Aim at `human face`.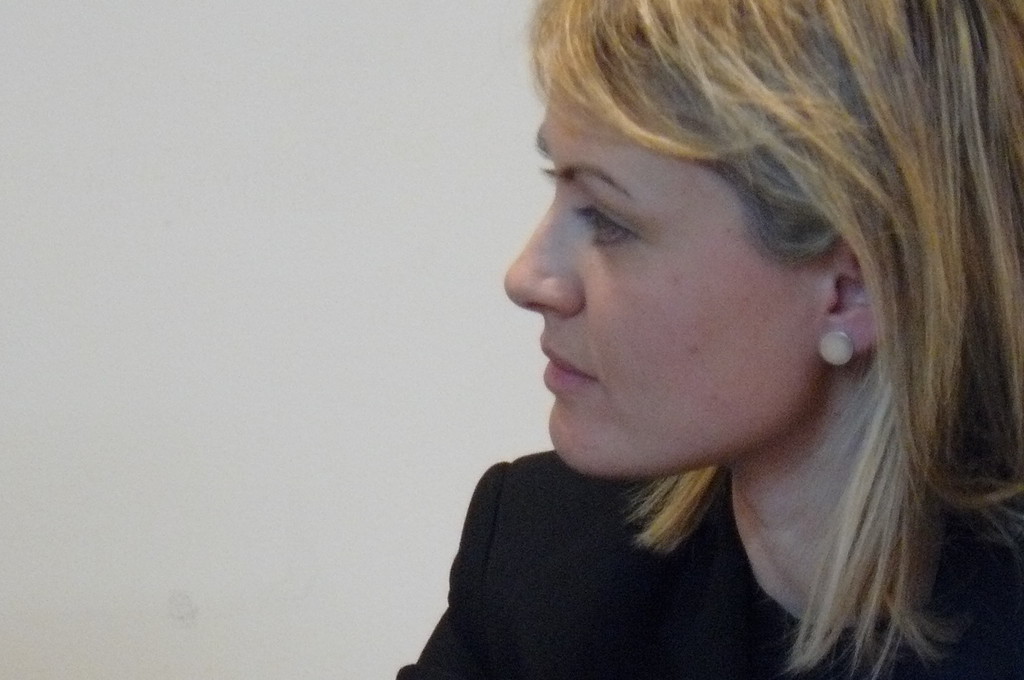
Aimed at [522,62,955,472].
